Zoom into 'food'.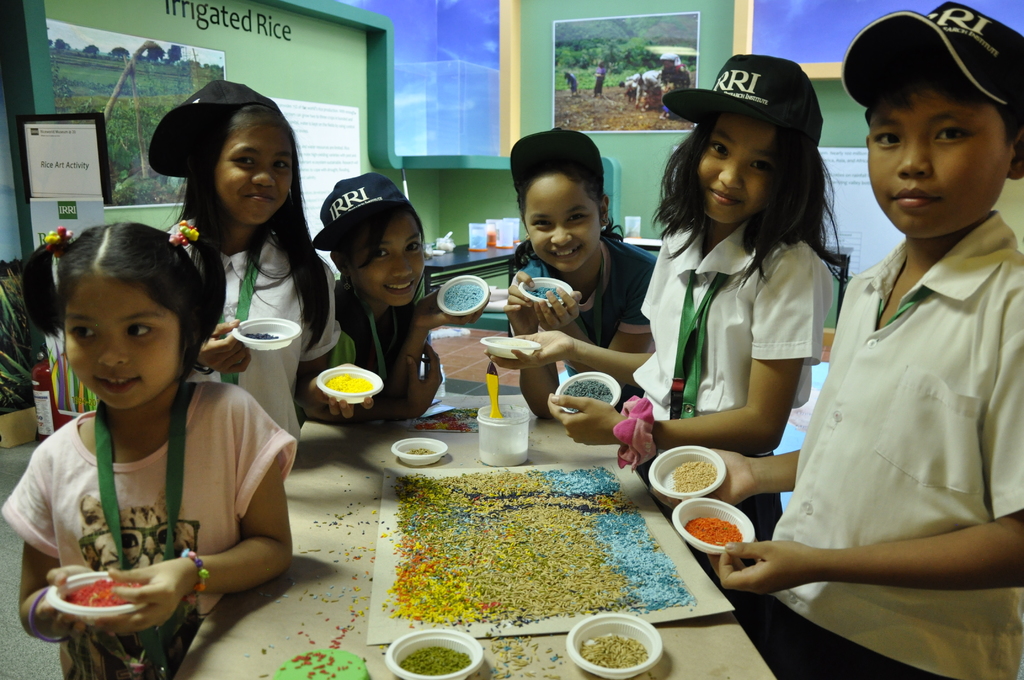
Zoom target: (561,380,614,416).
